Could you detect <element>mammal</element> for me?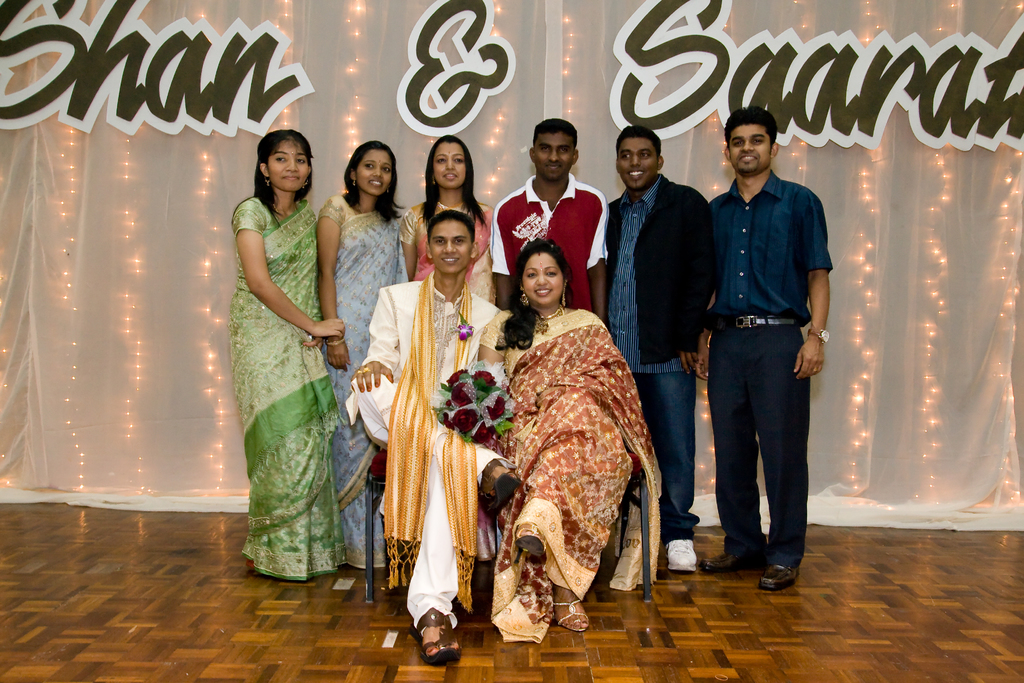
Detection result: <box>477,238,657,641</box>.
